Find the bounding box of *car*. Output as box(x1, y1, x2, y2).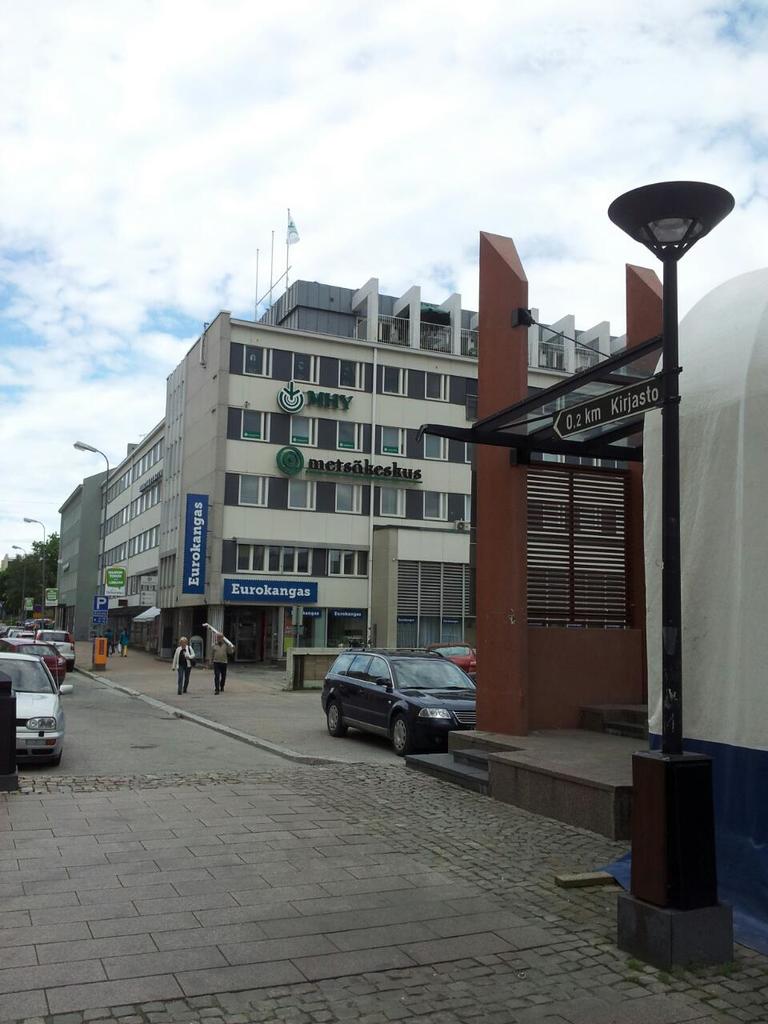
box(0, 642, 68, 764).
